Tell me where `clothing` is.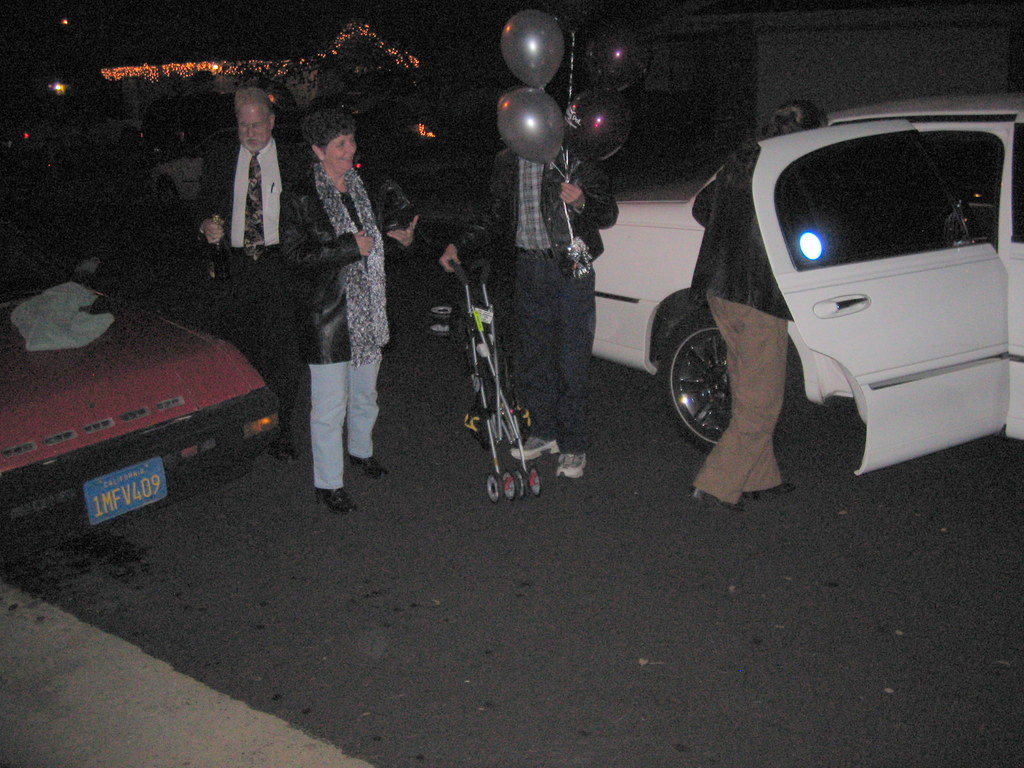
`clothing` is at (186,120,317,409).
